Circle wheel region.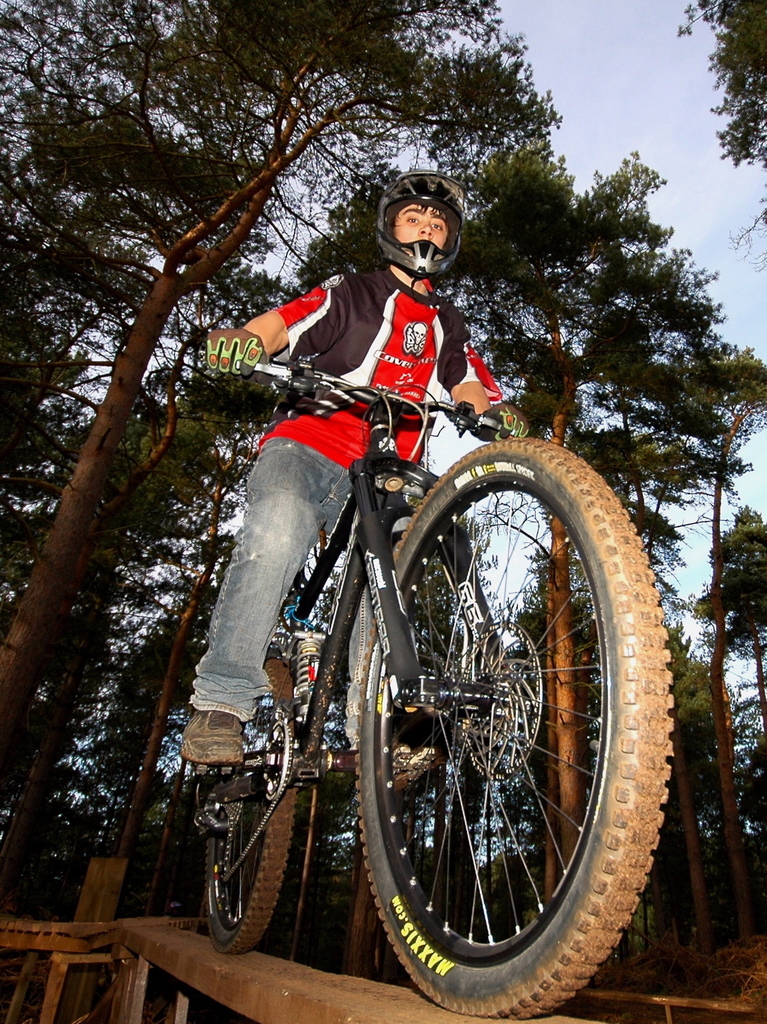
Region: [341,438,639,1000].
